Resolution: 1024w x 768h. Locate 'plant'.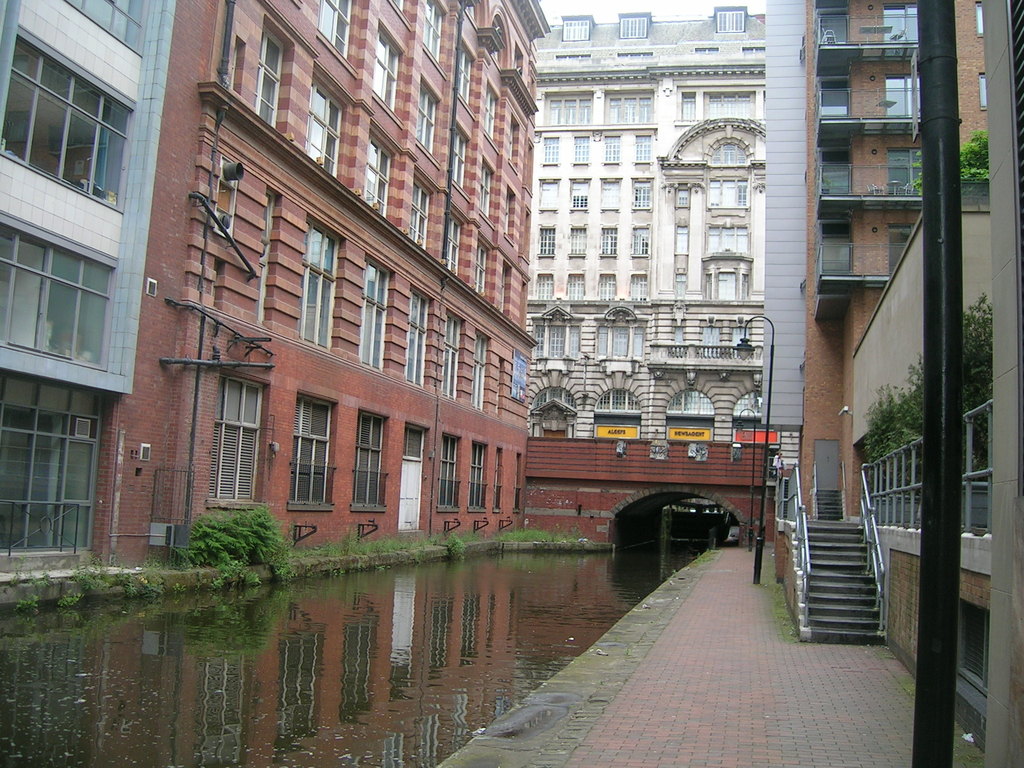
57/589/82/610.
